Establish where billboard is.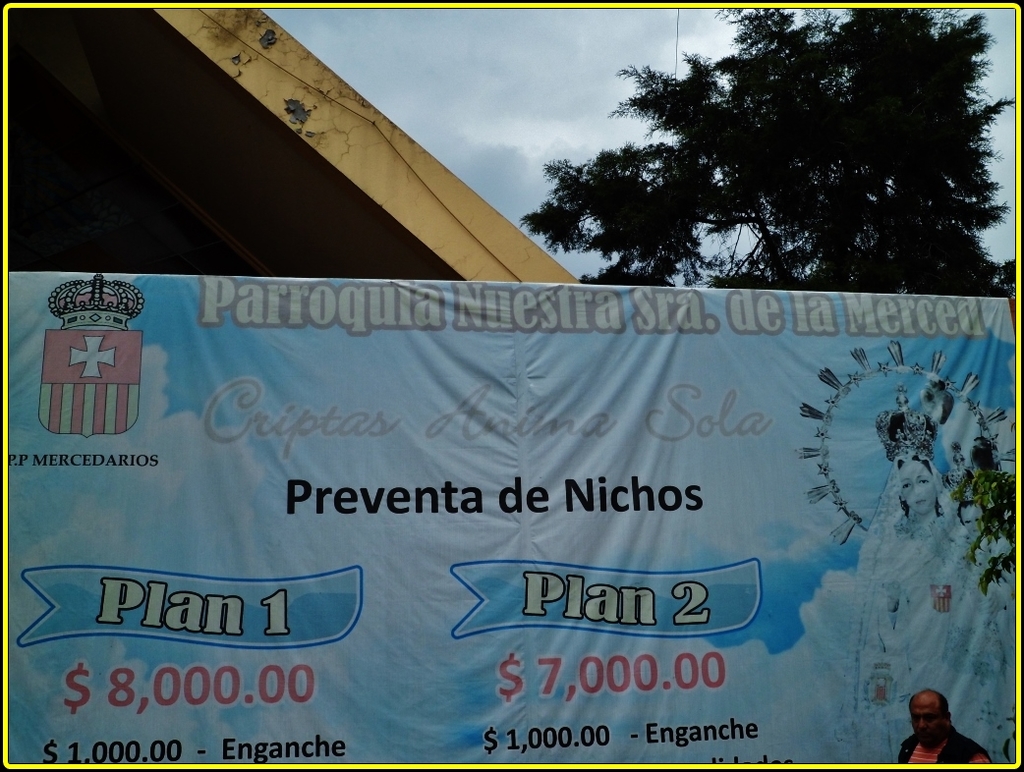
Established at select_region(60, 264, 1020, 769).
